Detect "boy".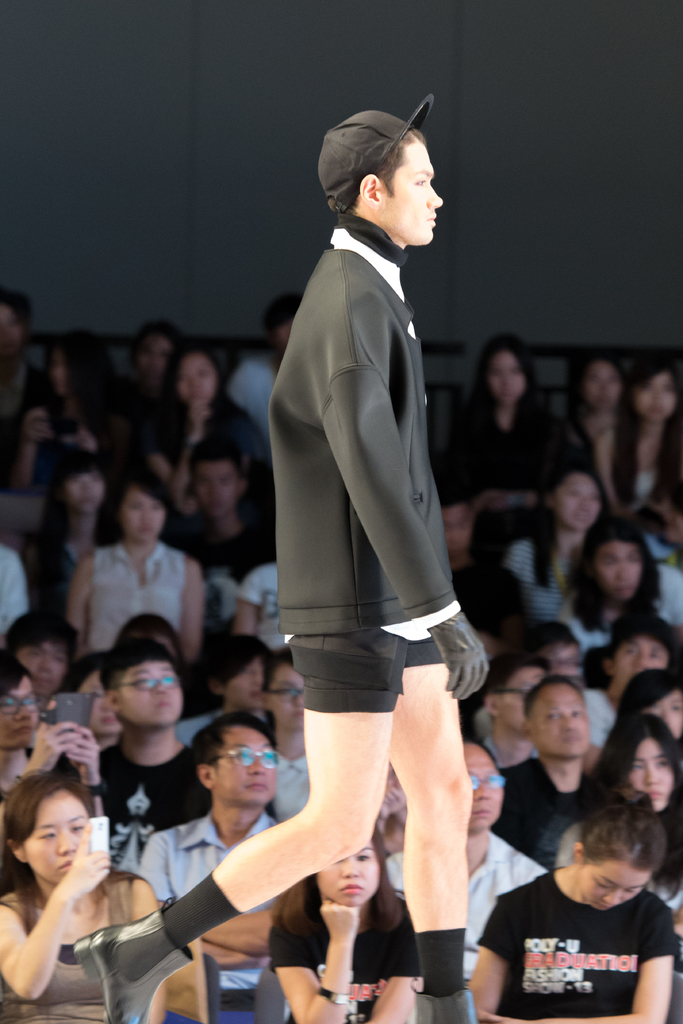
Detected at pyautogui.locateOnScreen(572, 614, 682, 758).
